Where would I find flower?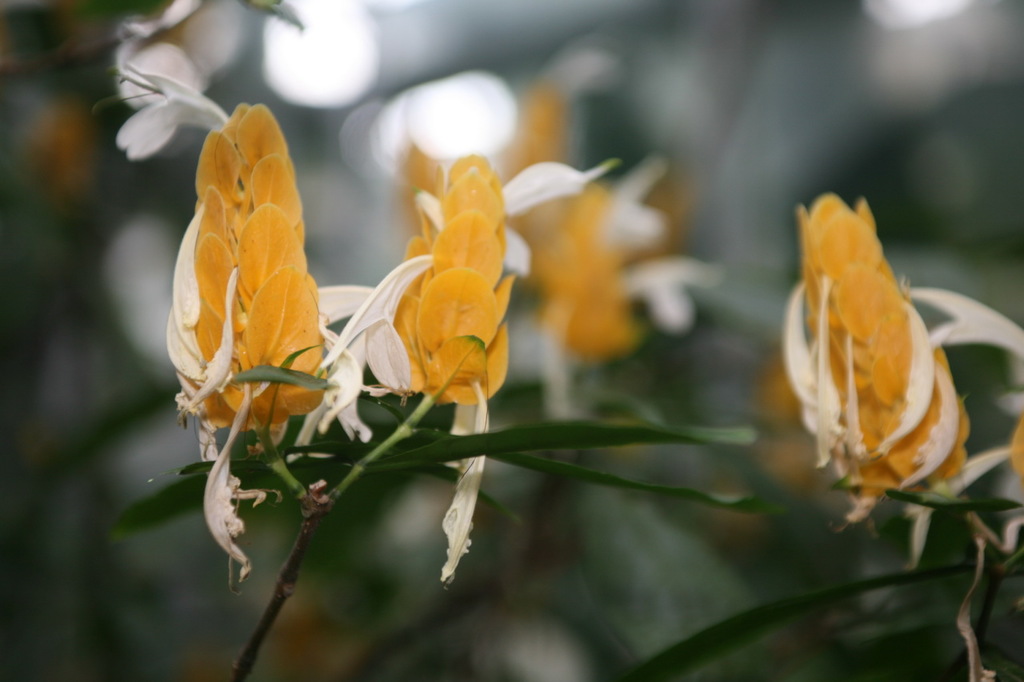
At pyautogui.locateOnScreen(93, 63, 224, 161).
